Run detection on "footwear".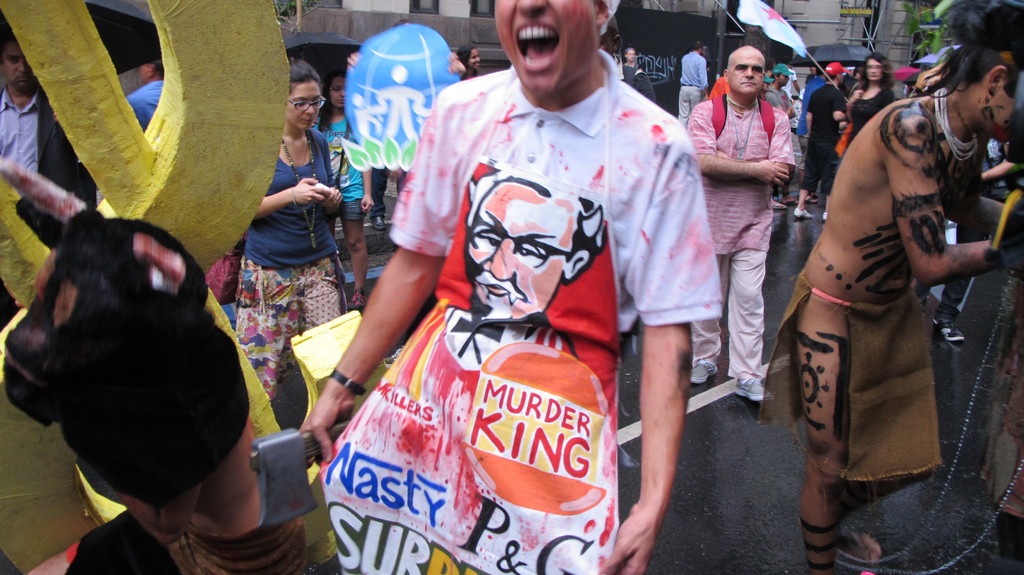
Result: [x1=383, y1=345, x2=402, y2=366].
